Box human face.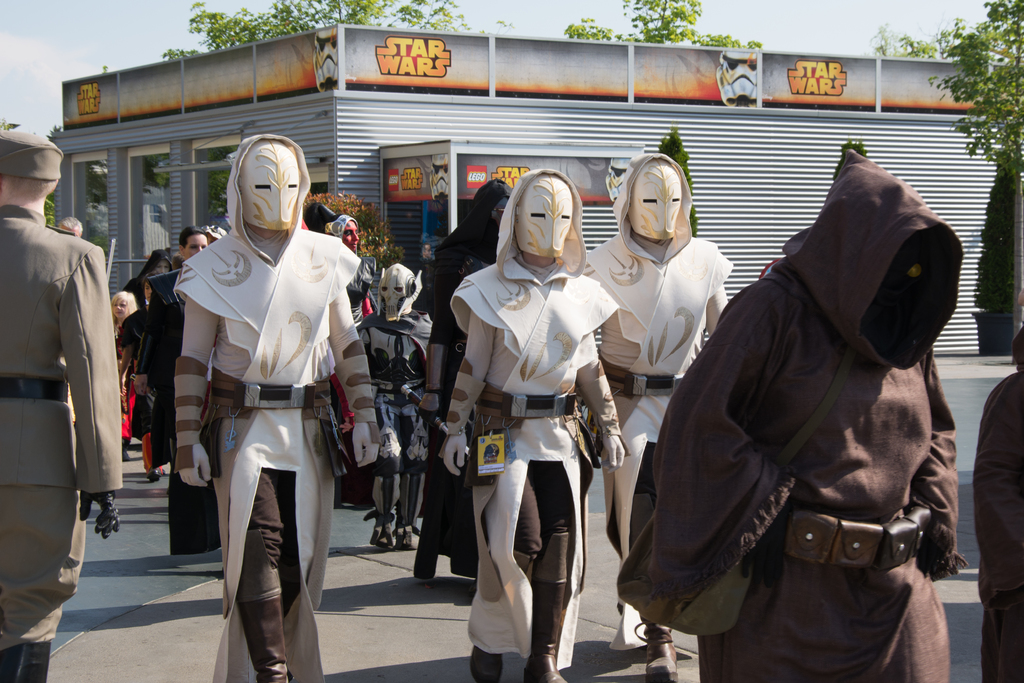
l=515, t=177, r=572, b=261.
